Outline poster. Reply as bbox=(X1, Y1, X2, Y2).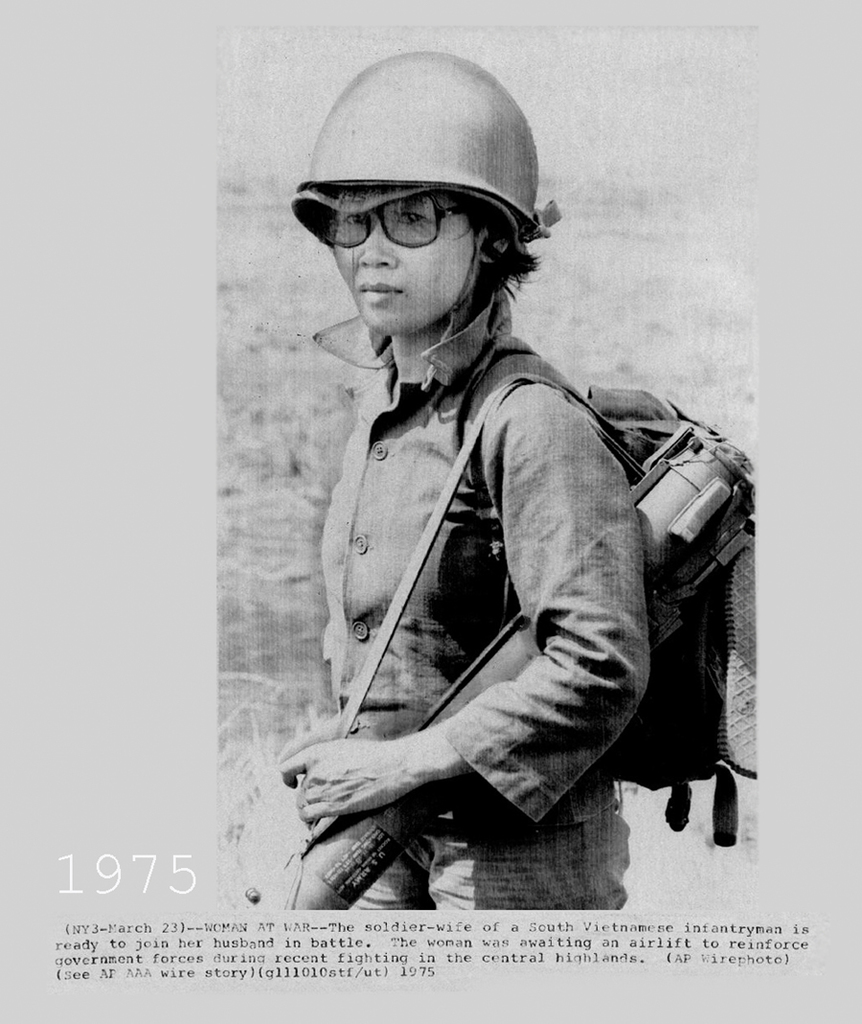
bbox=(0, 0, 861, 1023).
